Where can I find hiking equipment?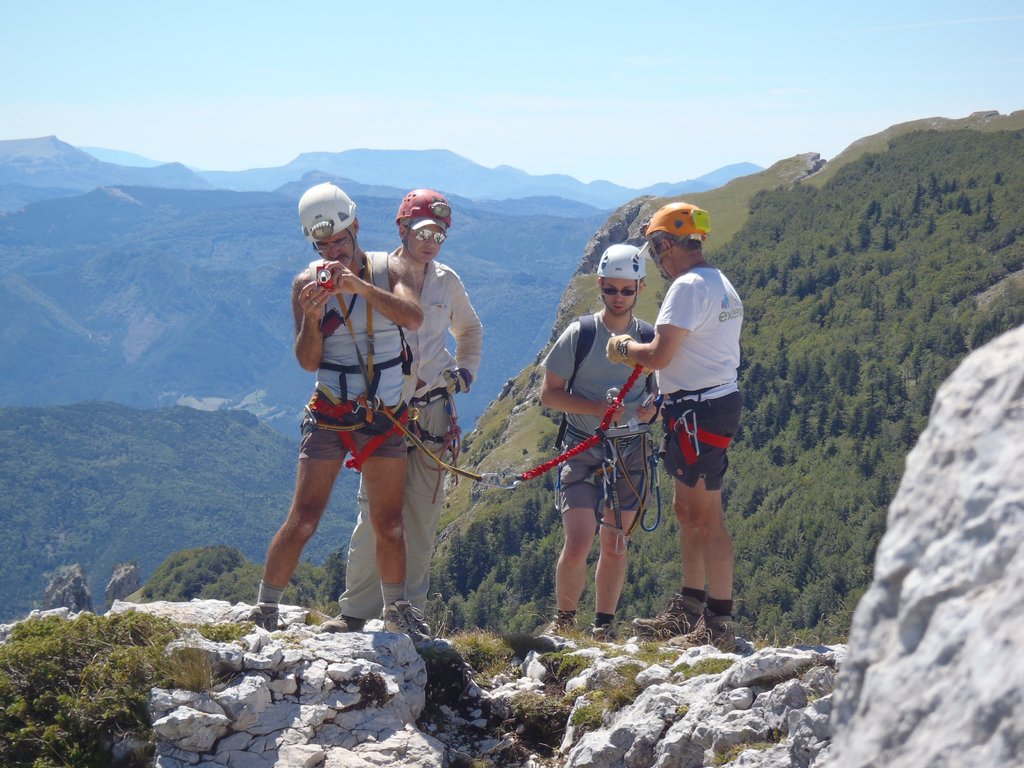
You can find it at BBox(303, 244, 420, 373).
